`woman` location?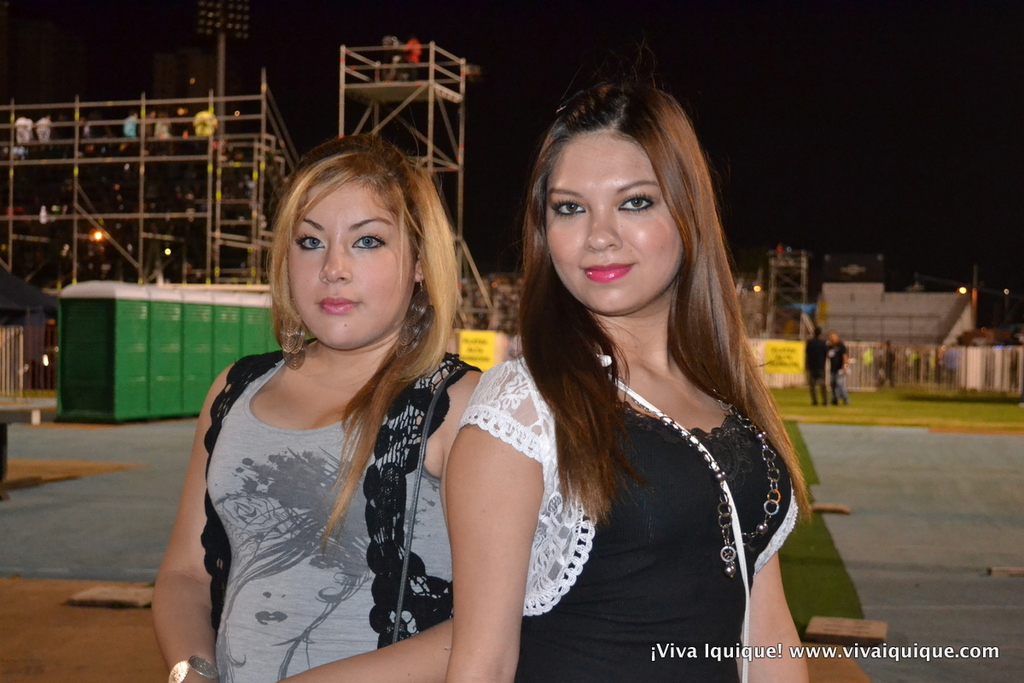
<box>424,79,821,667</box>
